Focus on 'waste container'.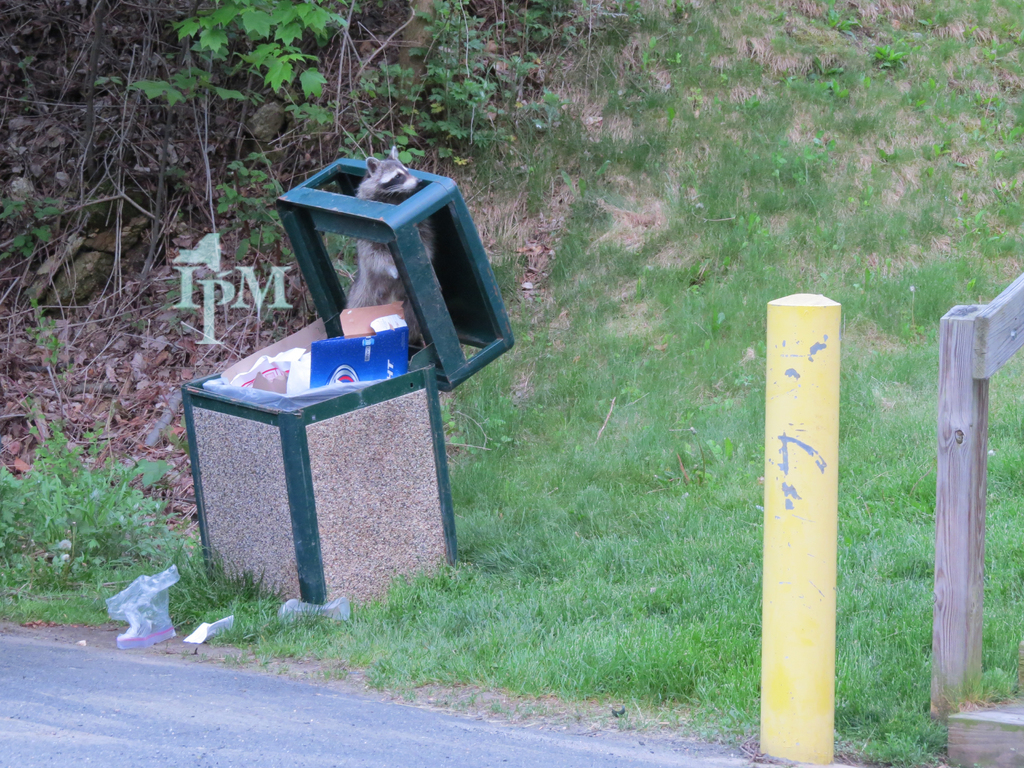
Focused at [184, 154, 513, 607].
